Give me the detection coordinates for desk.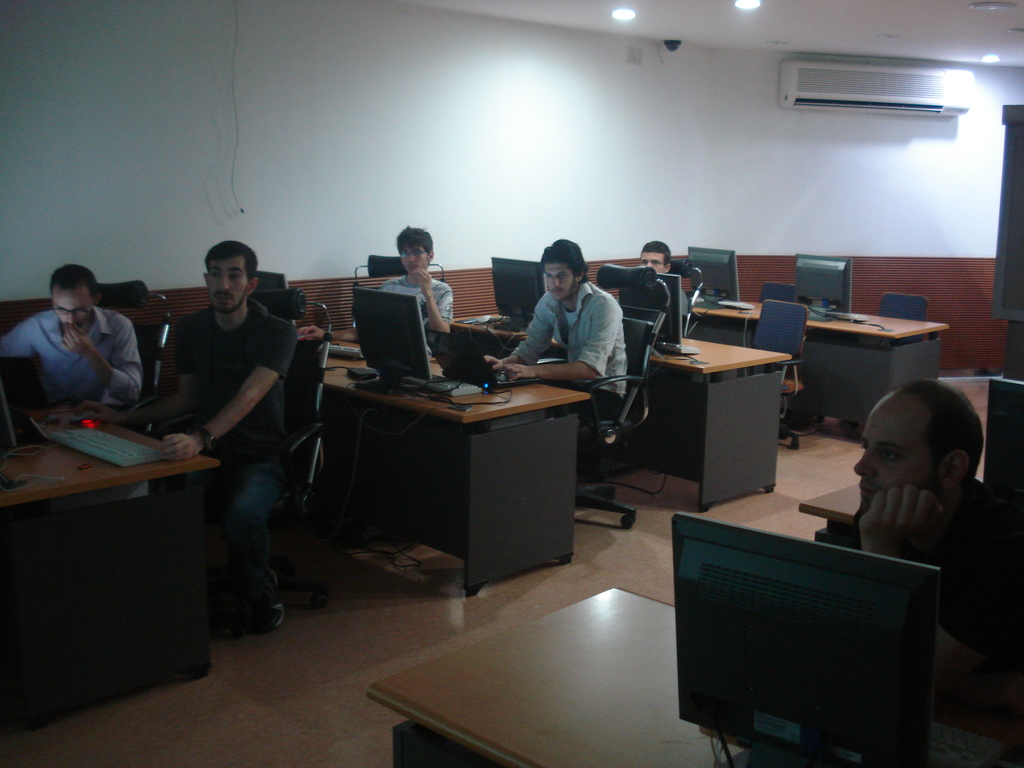
<region>0, 352, 228, 735</region>.
